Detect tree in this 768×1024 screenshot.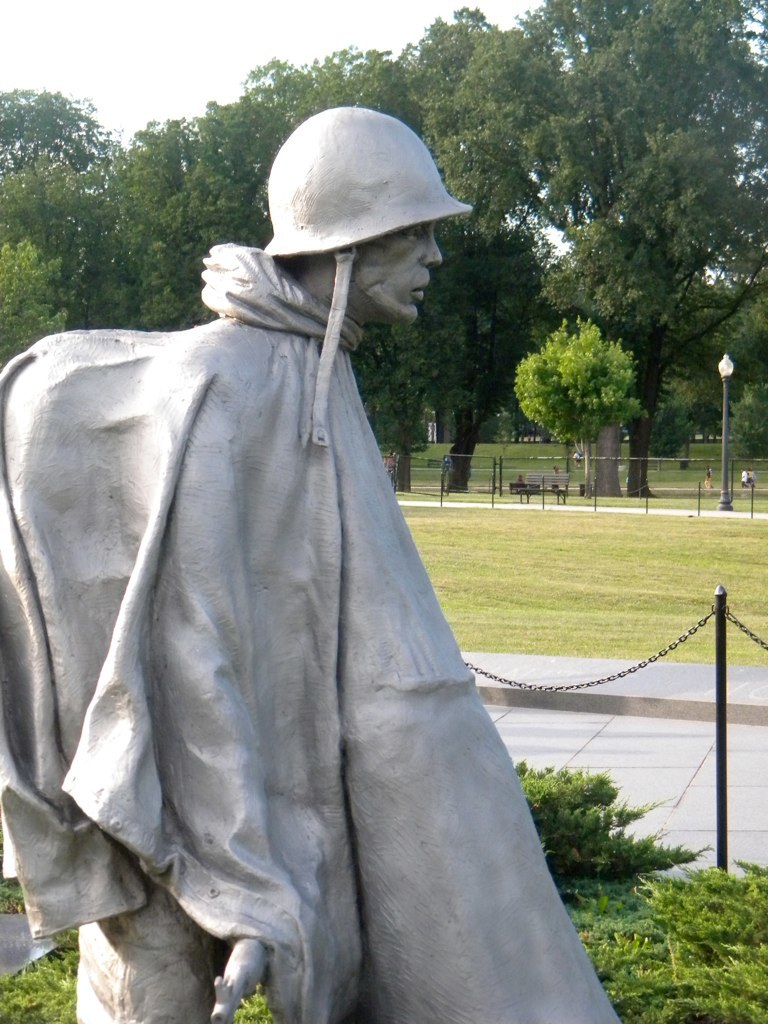
Detection: pyautogui.locateOnScreen(218, 27, 500, 534).
